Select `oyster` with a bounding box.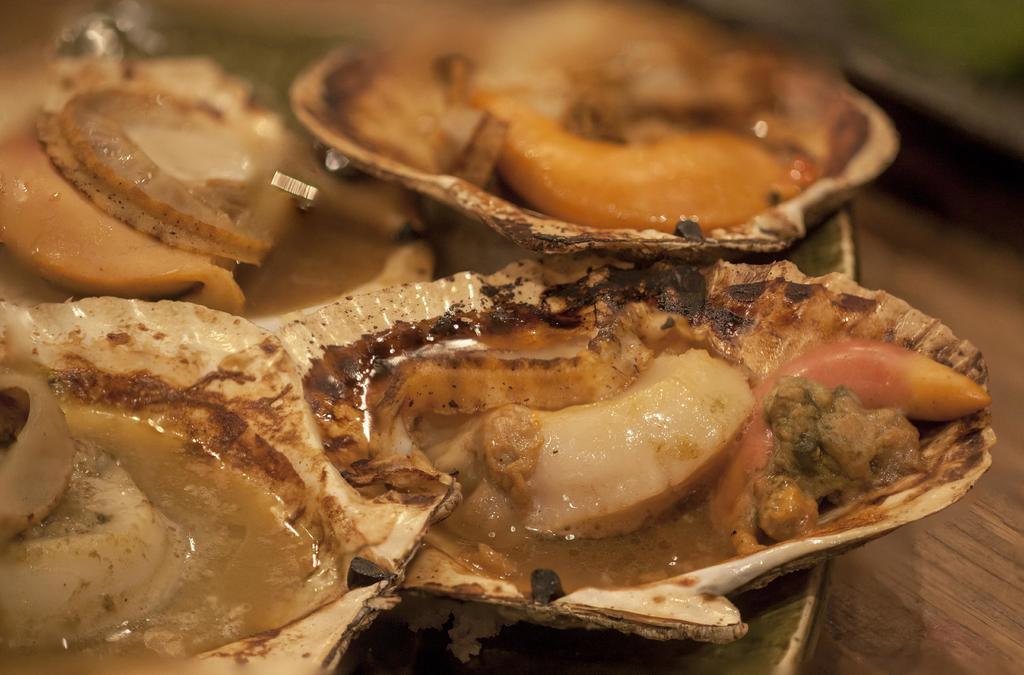
select_region(280, 0, 906, 269).
